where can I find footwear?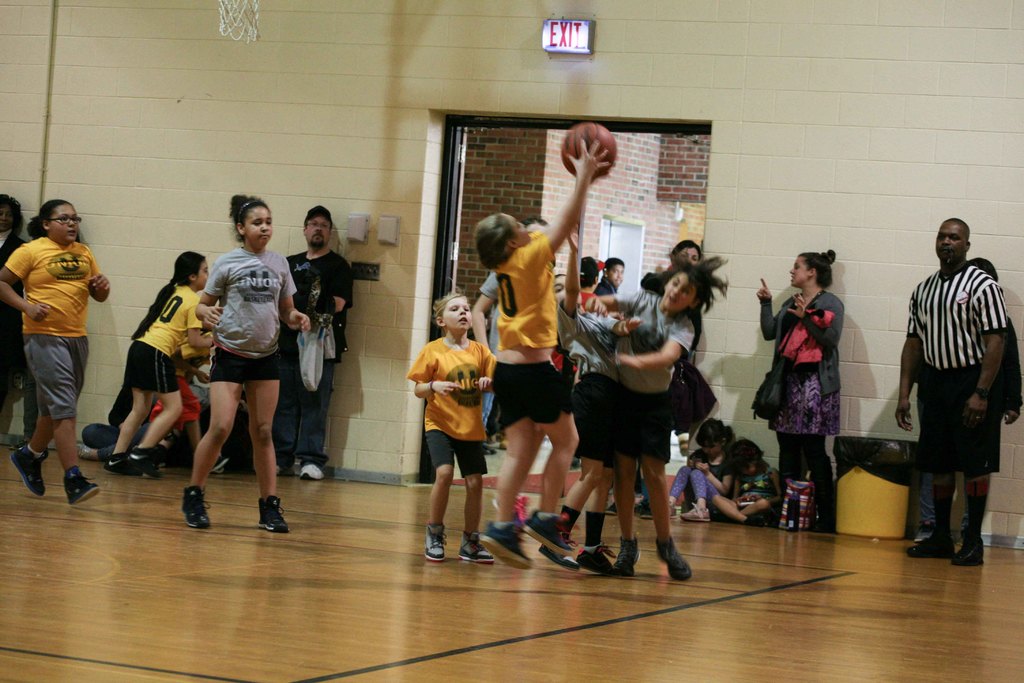
You can find it at [x1=633, y1=502, x2=657, y2=519].
